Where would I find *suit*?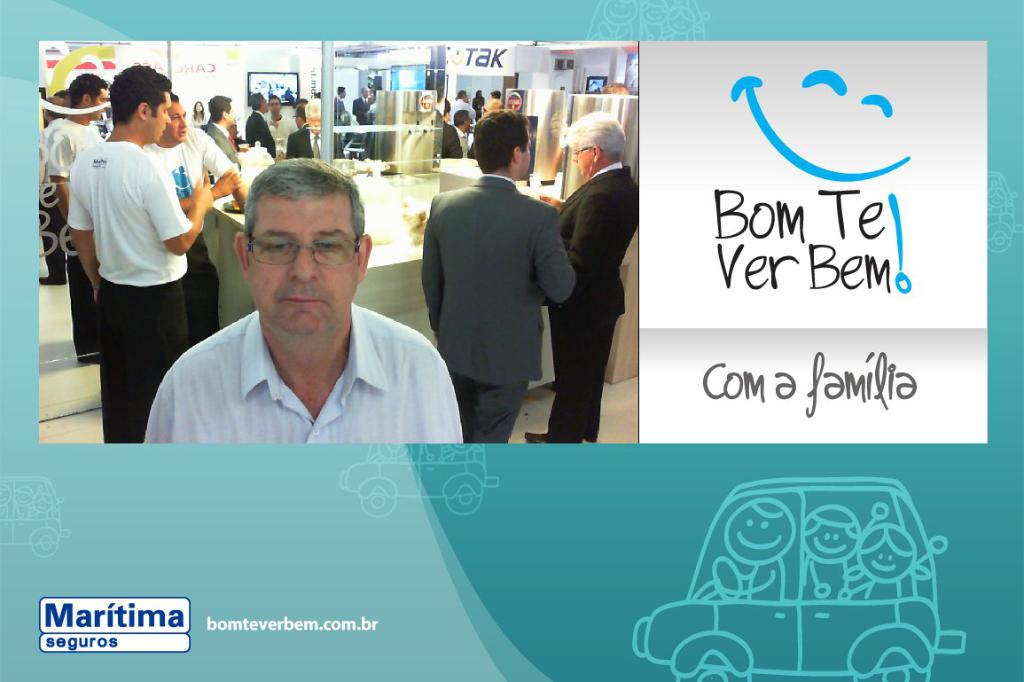
At <box>540,161,639,445</box>.
